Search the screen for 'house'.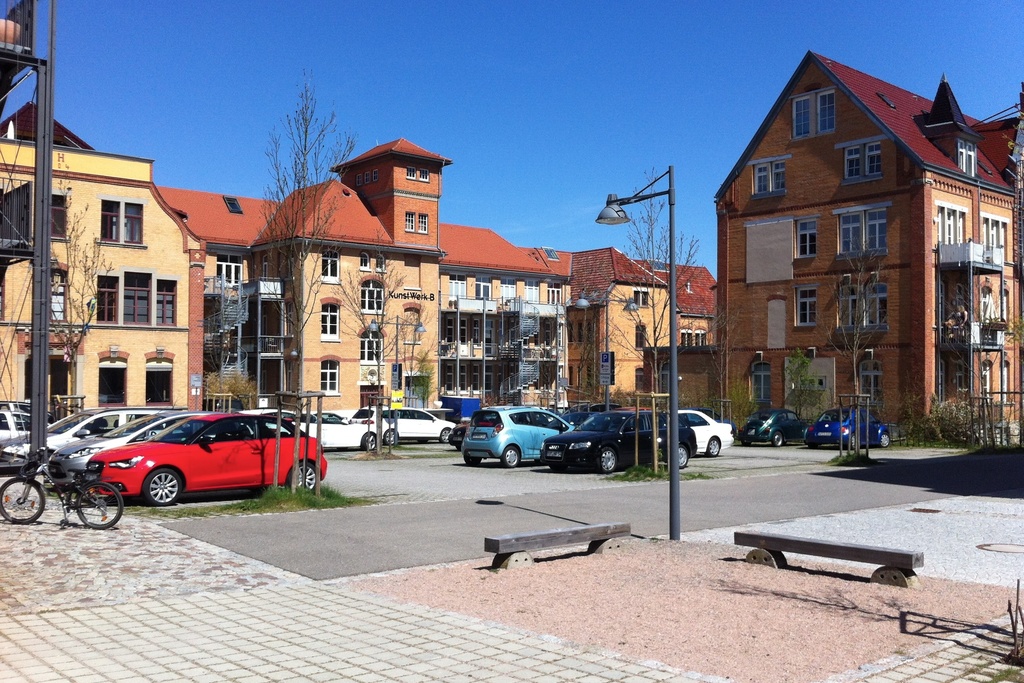
Found at (x1=546, y1=240, x2=673, y2=418).
